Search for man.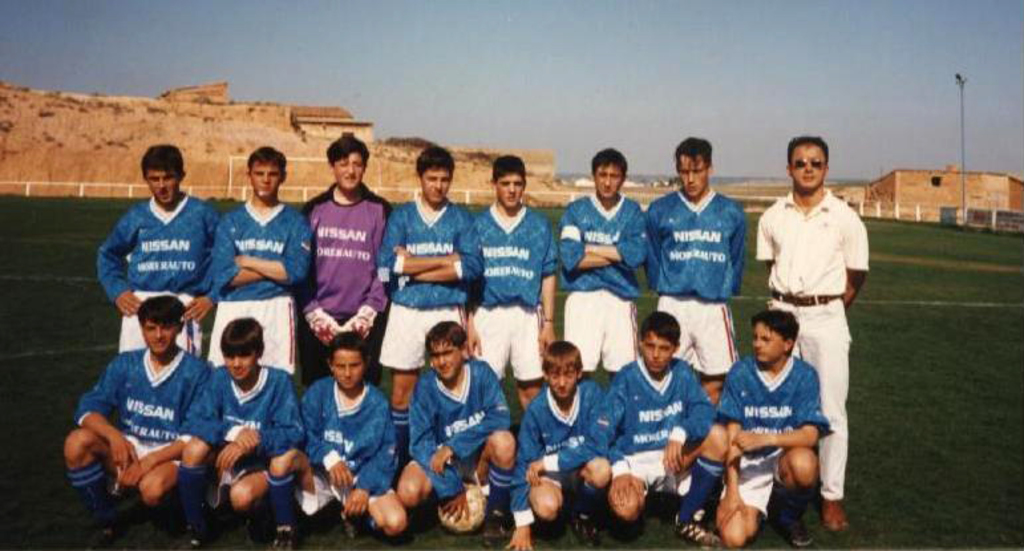
Found at 470, 154, 560, 408.
